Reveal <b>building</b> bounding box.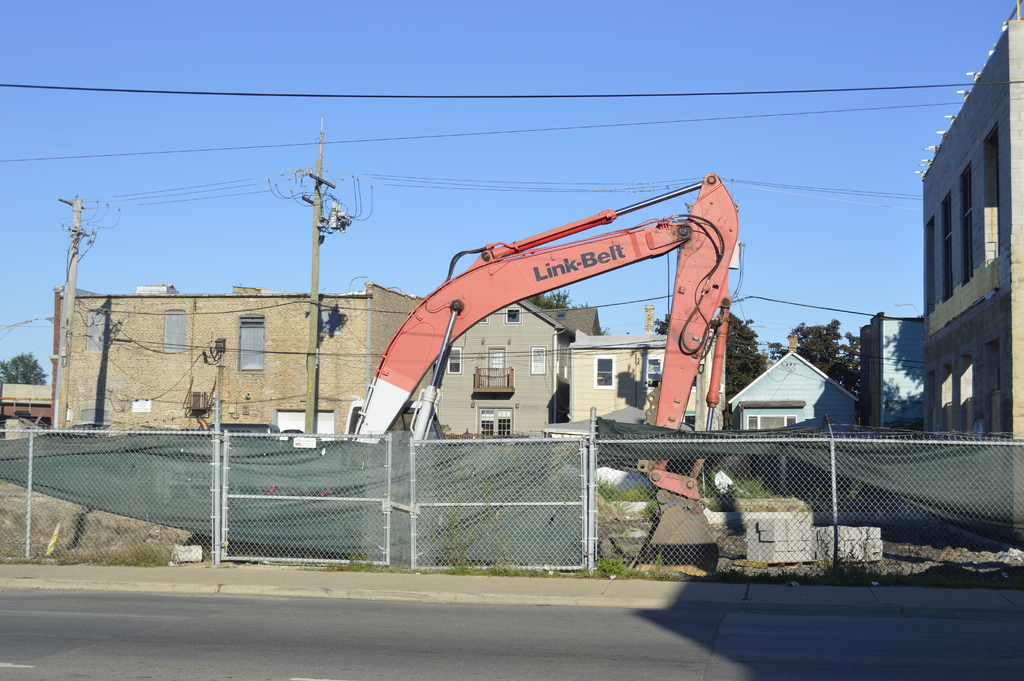
Revealed: {"x1": 920, "y1": 0, "x2": 1023, "y2": 530}.
